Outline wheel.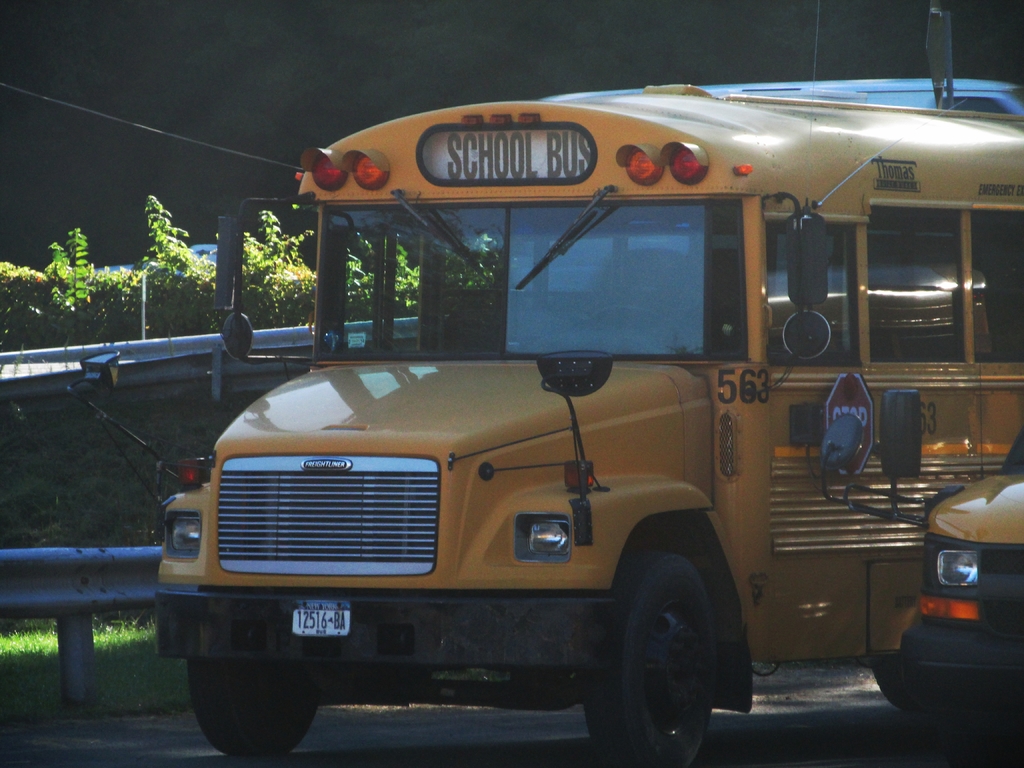
Outline: [x1=868, y1=660, x2=924, y2=717].
